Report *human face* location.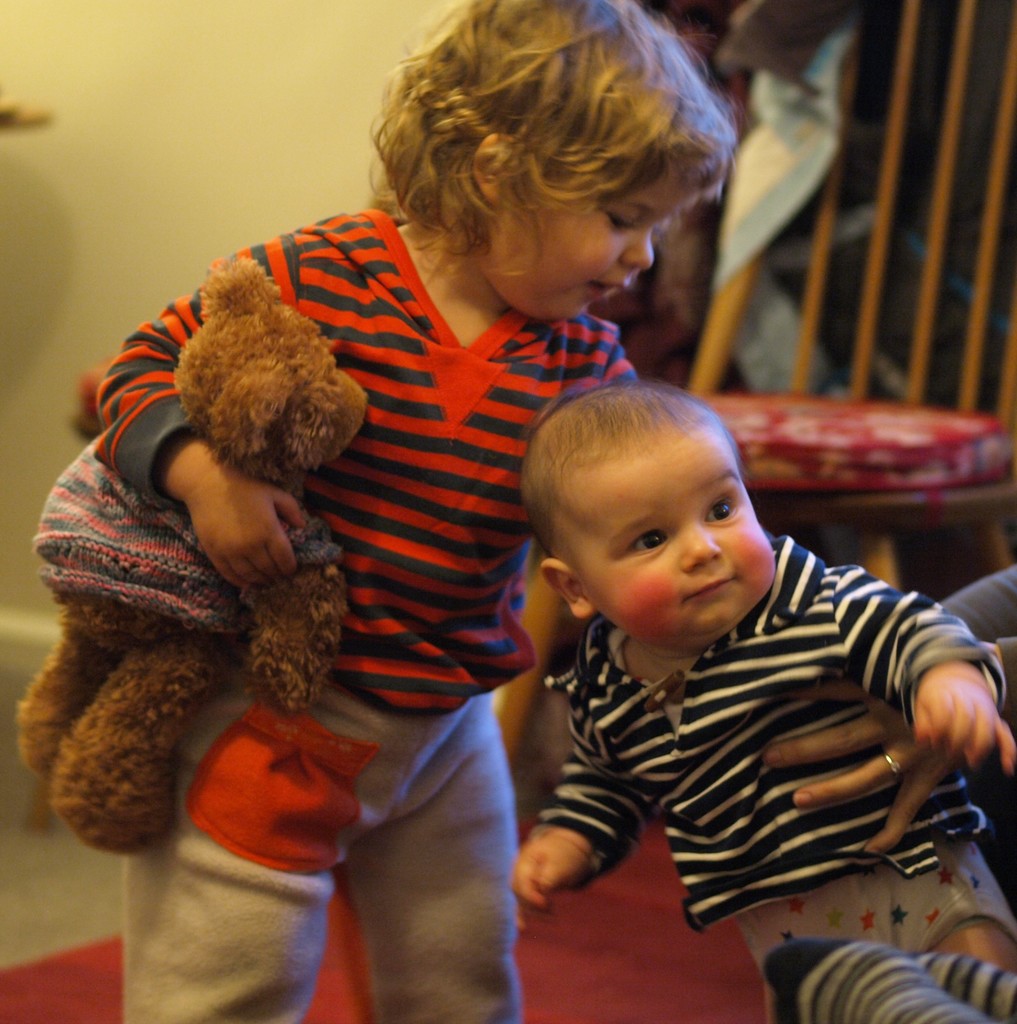
Report: x1=493, y1=162, x2=721, y2=318.
